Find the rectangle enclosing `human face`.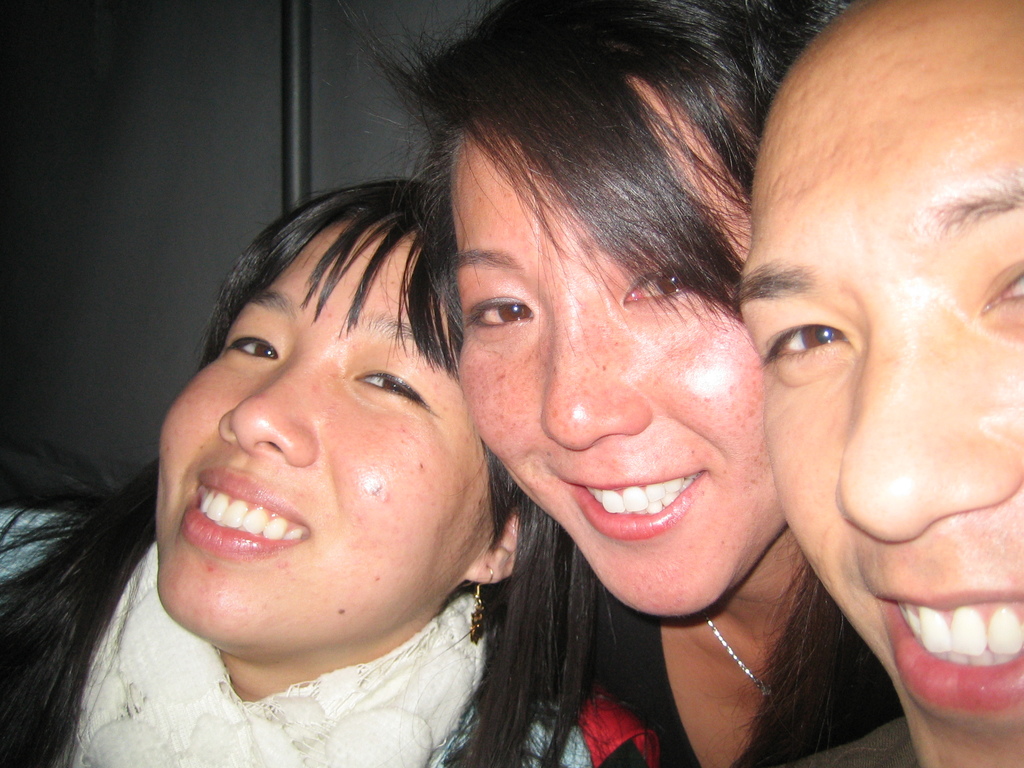
region(732, 0, 1023, 767).
